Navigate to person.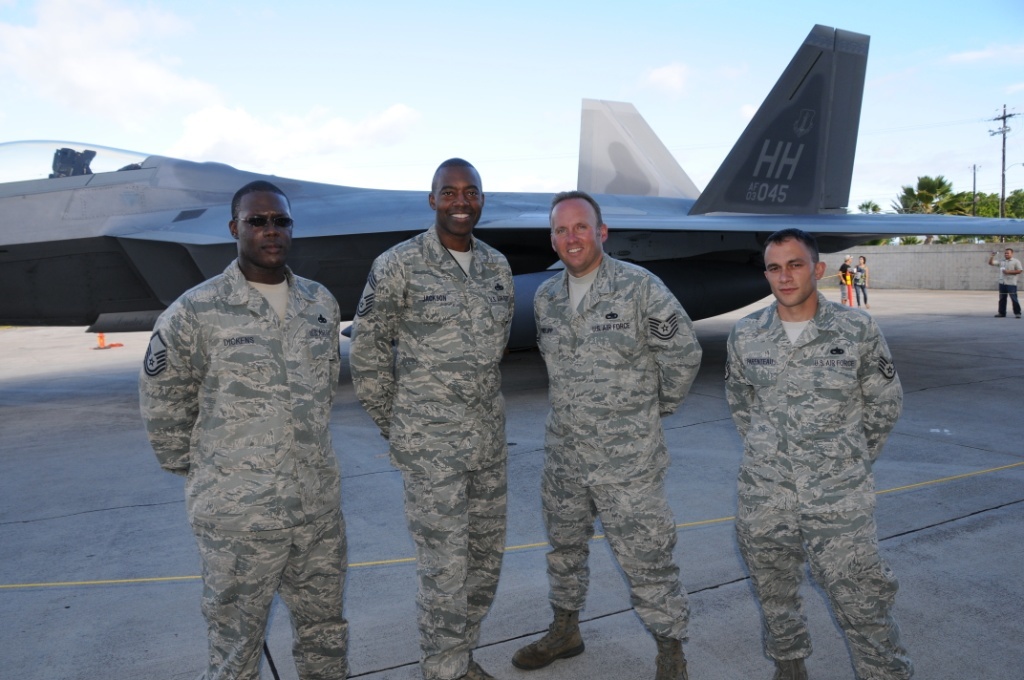
Navigation target: (left=354, top=156, right=515, bottom=679).
